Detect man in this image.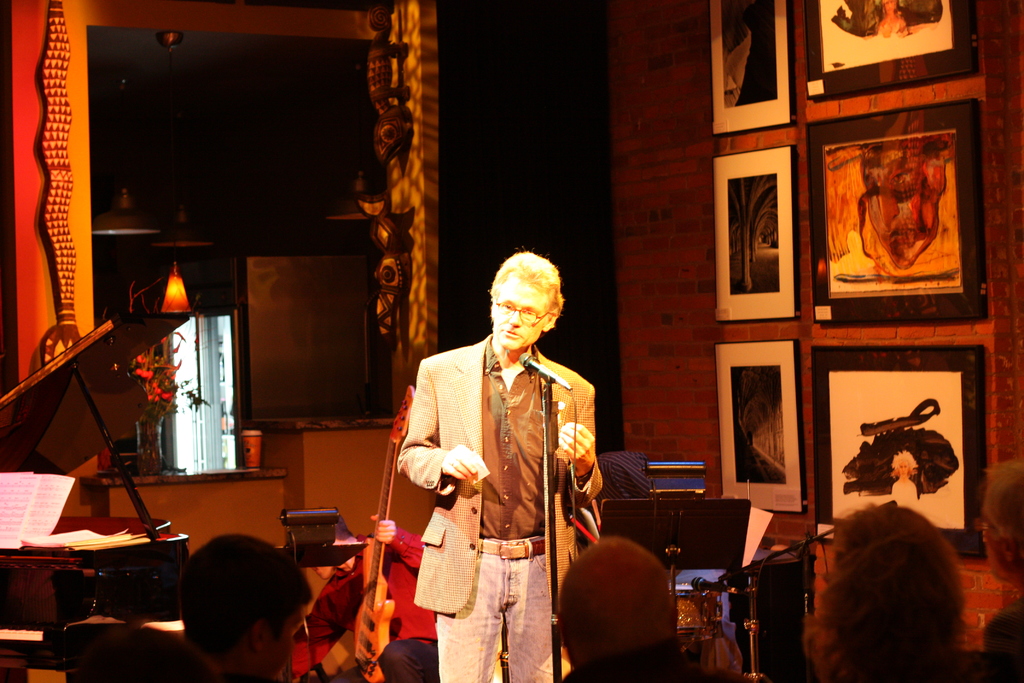
Detection: <region>132, 530, 334, 682</region>.
